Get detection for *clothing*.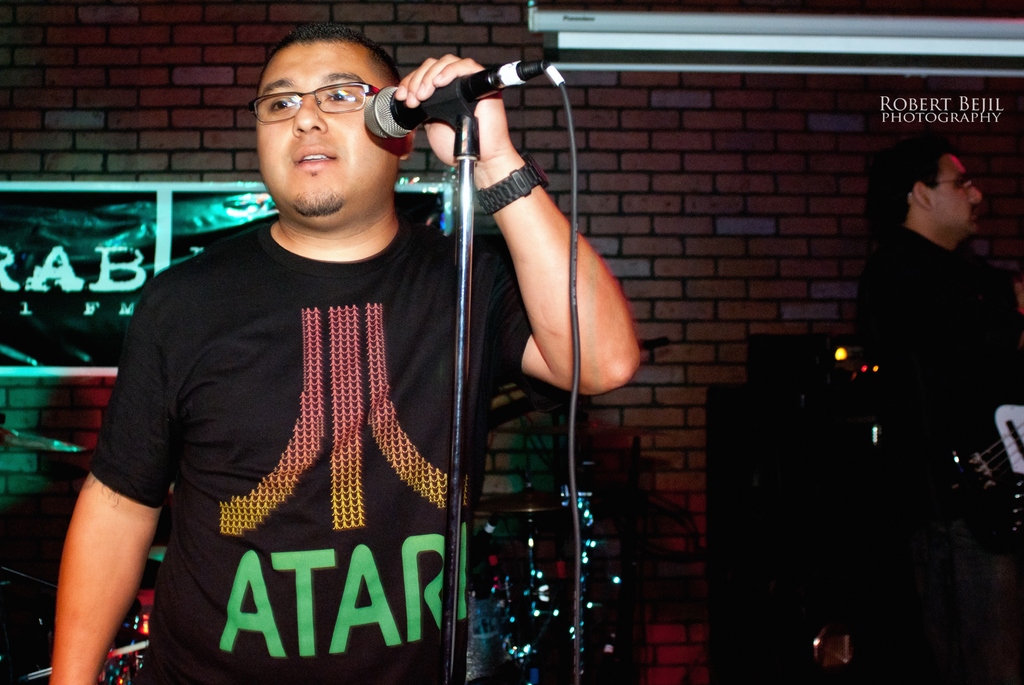
Detection: l=865, t=223, r=1018, b=684.
